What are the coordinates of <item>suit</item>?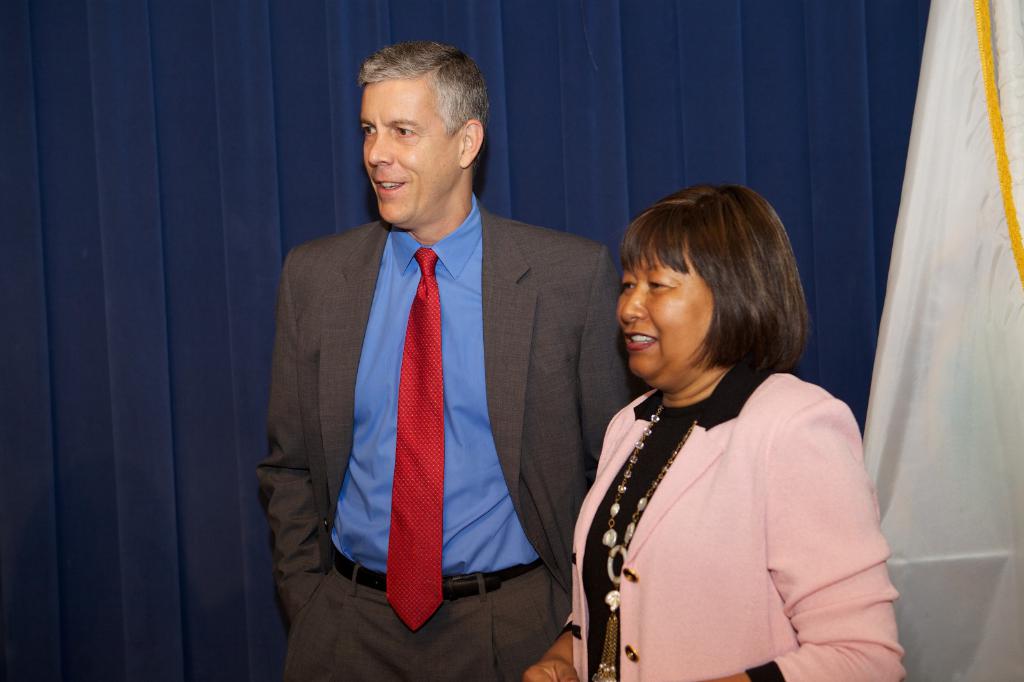
[545, 281, 902, 669].
